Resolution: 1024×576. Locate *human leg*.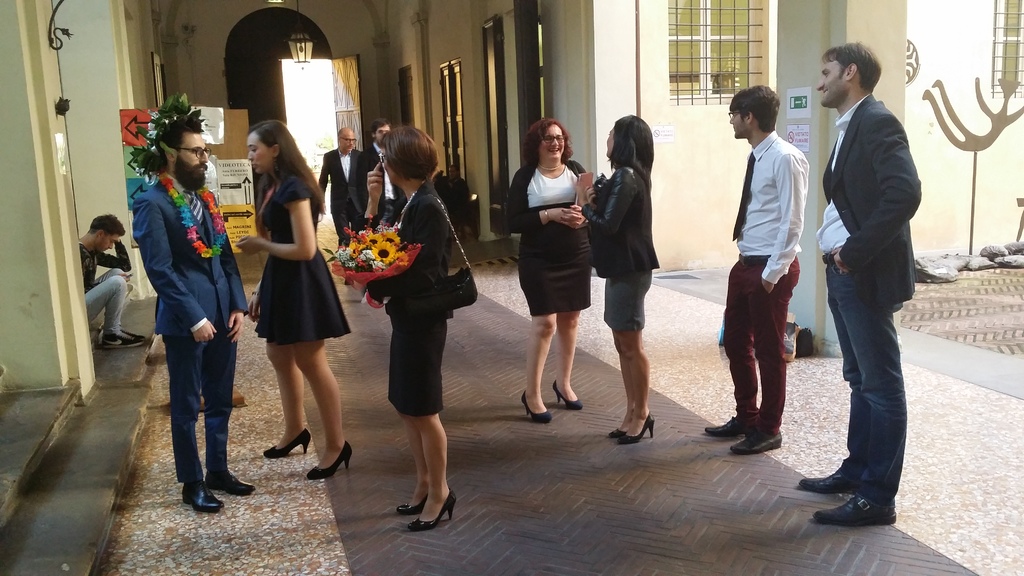
detection(294, 339, 355, 482).
